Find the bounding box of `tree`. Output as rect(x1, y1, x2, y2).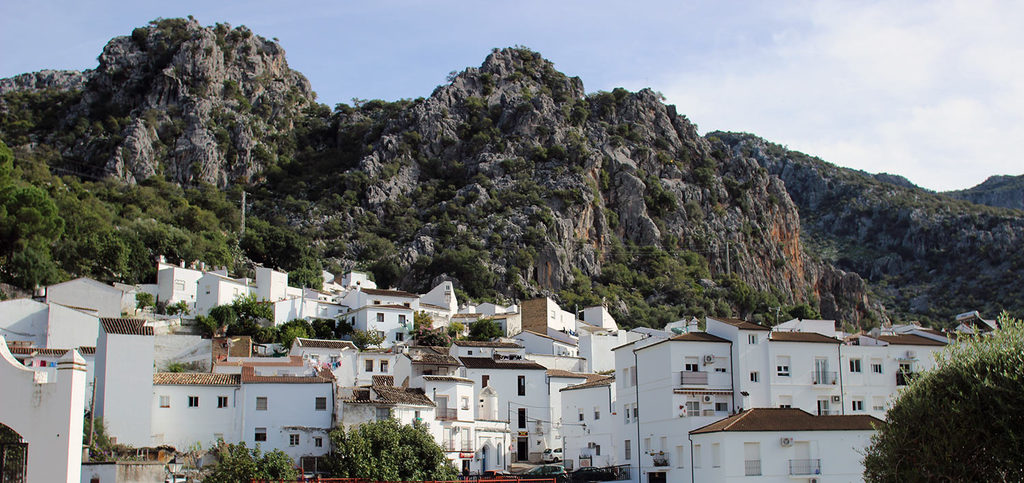
rect(861, 310, 1023, 482).
